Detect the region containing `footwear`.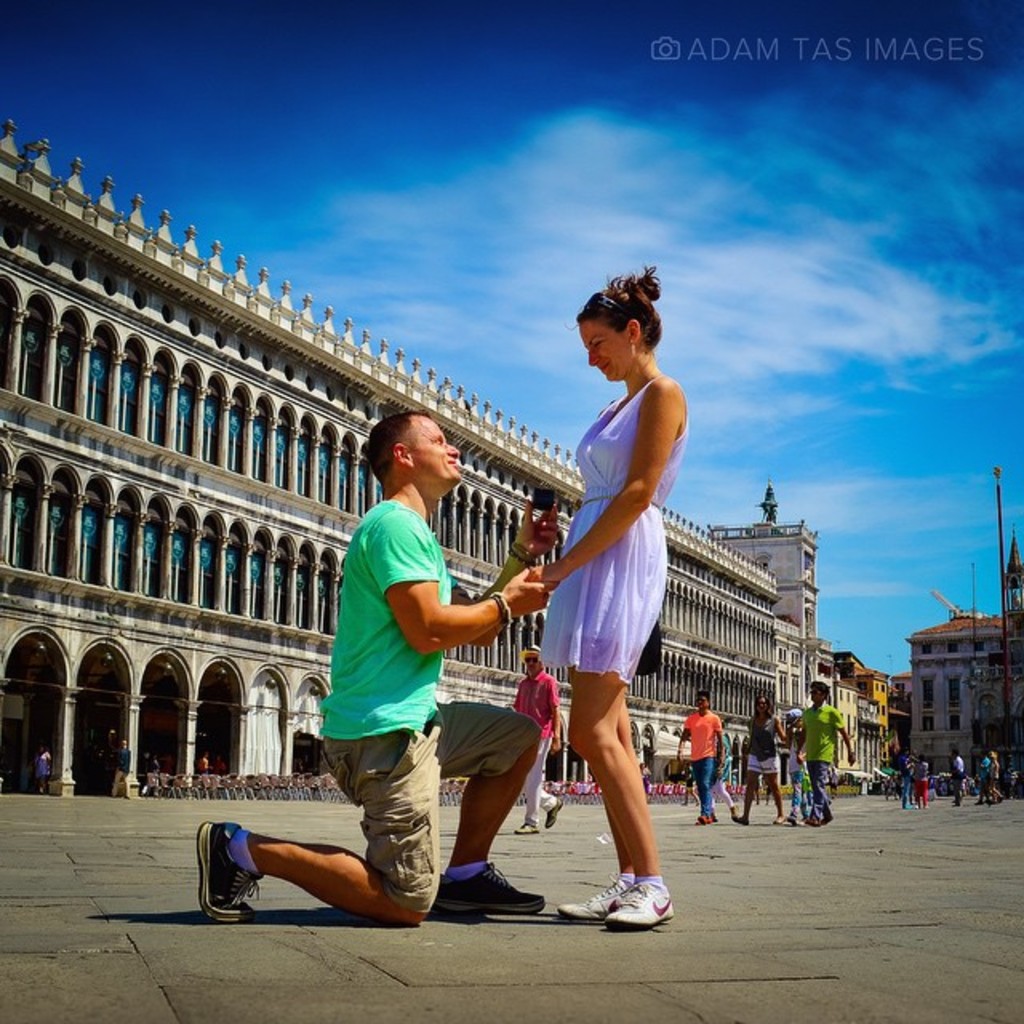
(784,811,800,830).
